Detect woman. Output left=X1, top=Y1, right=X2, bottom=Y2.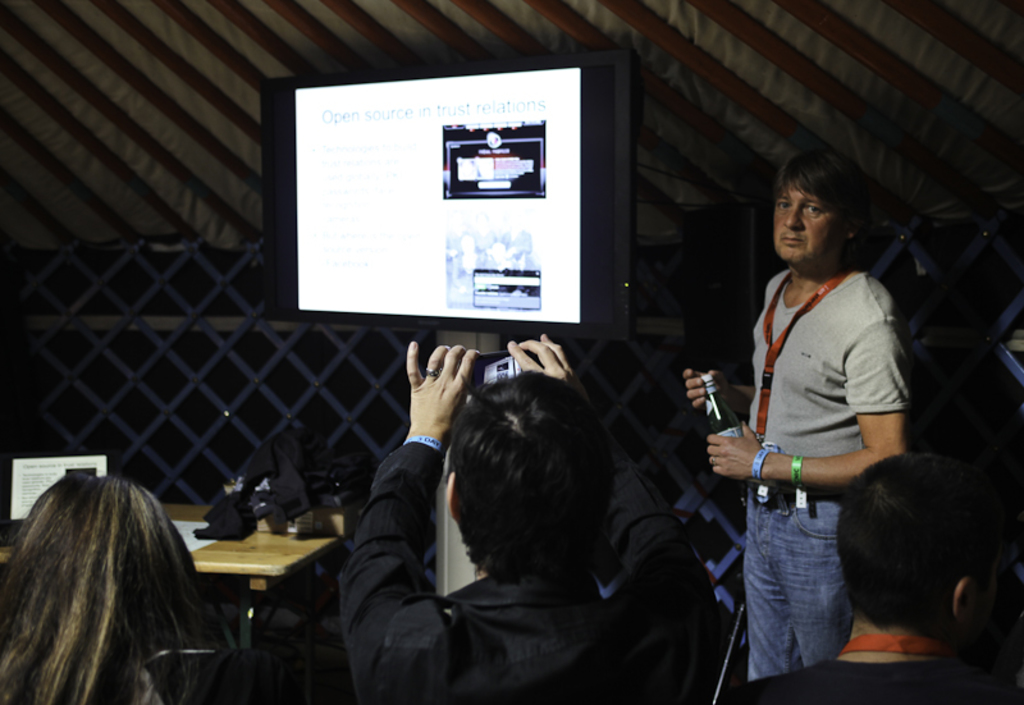
left=0, top=477, right=312, bottom=704.
